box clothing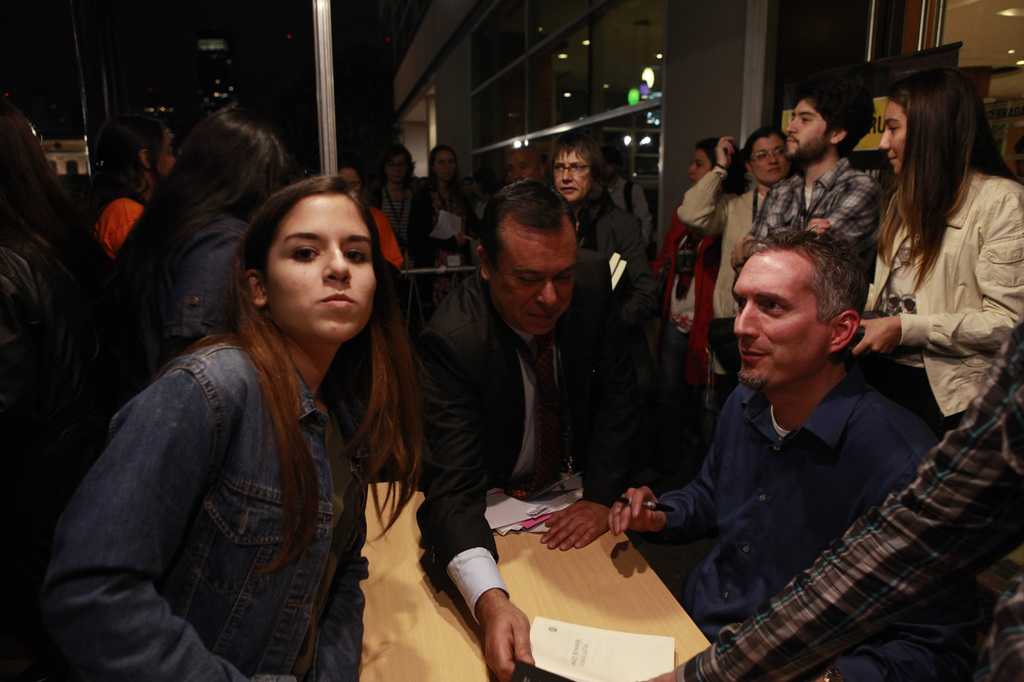
pyautogui.locateOnScreen(675, 165, 771, 415)
